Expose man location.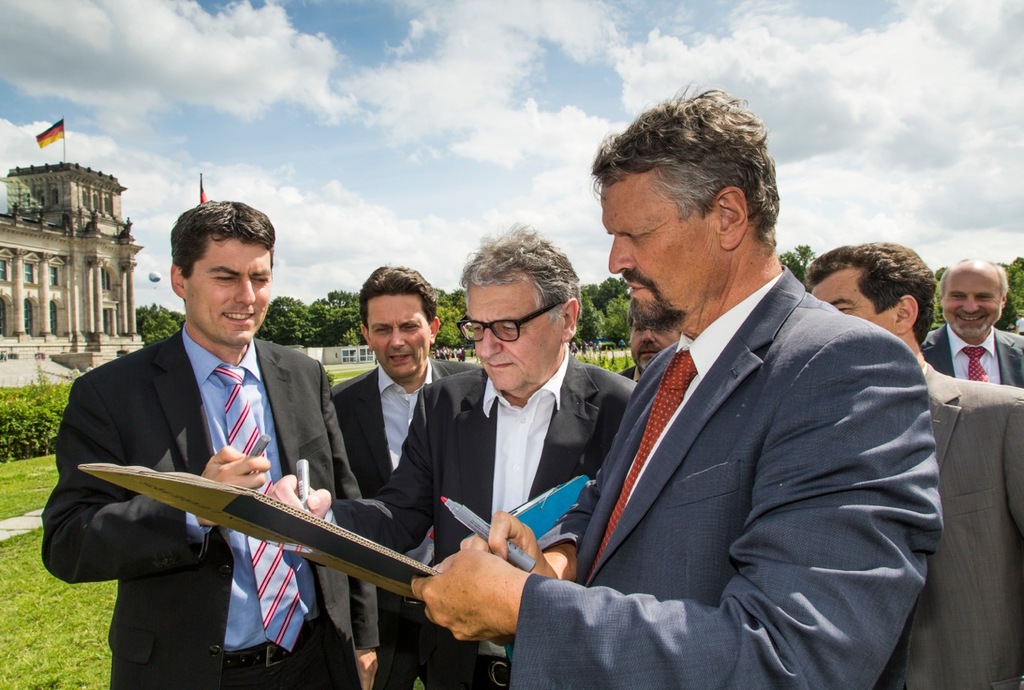
Exposed at left=330, top=261, right=488, bottom=689.
